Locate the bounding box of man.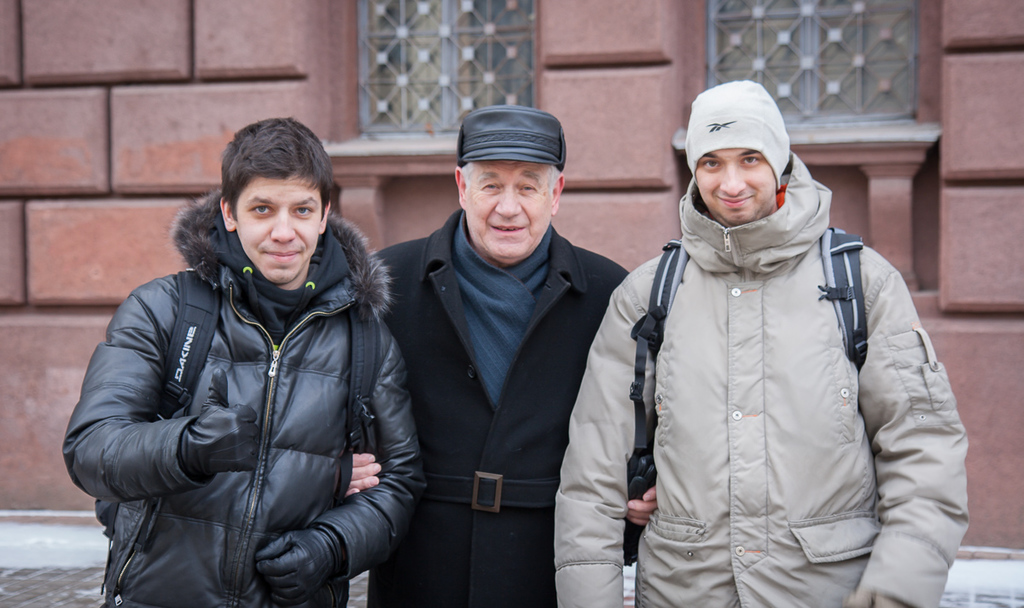
Bounding box: (59, 111, 432, 607).
